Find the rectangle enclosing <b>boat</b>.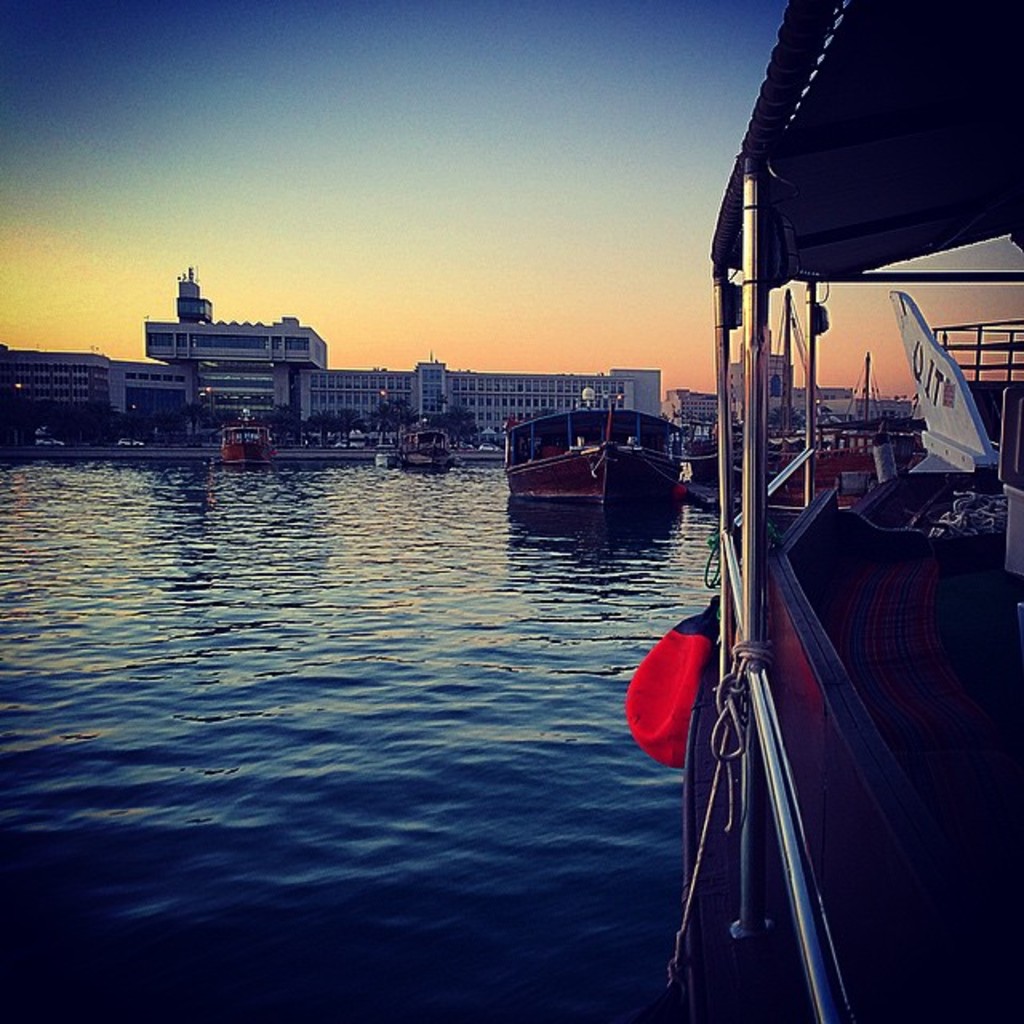
[x1=680, y1=277, x2=936, y2=512].
